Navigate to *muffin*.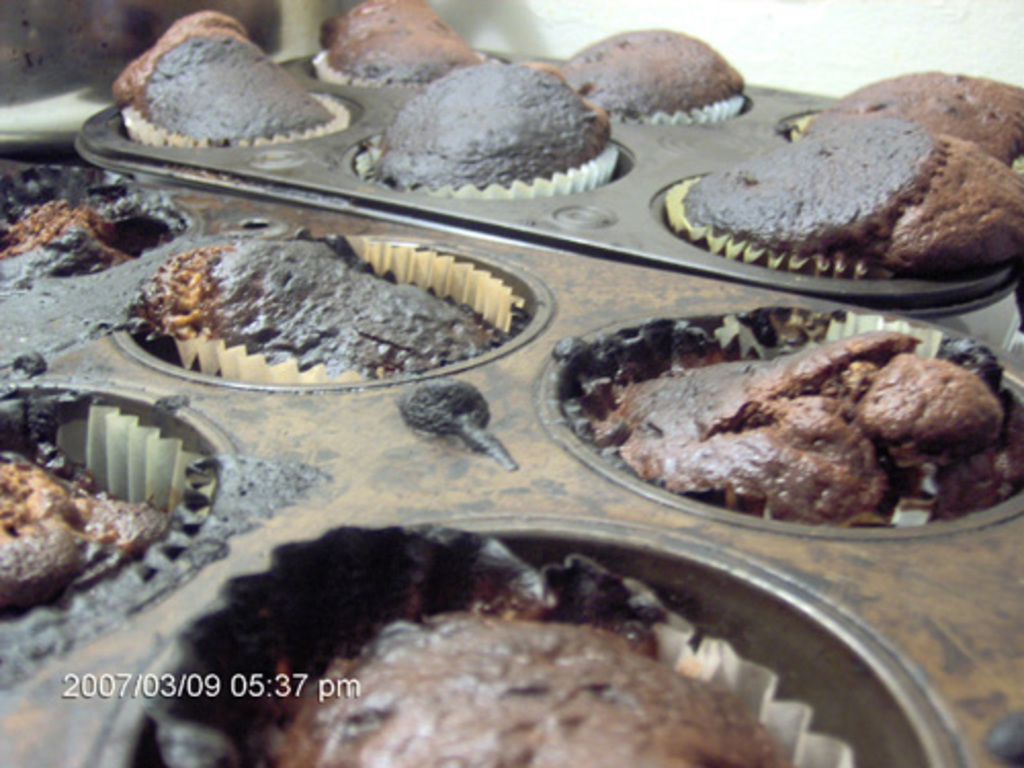
Navigation target: [left=109, top=4, right=342, bottom=152].
